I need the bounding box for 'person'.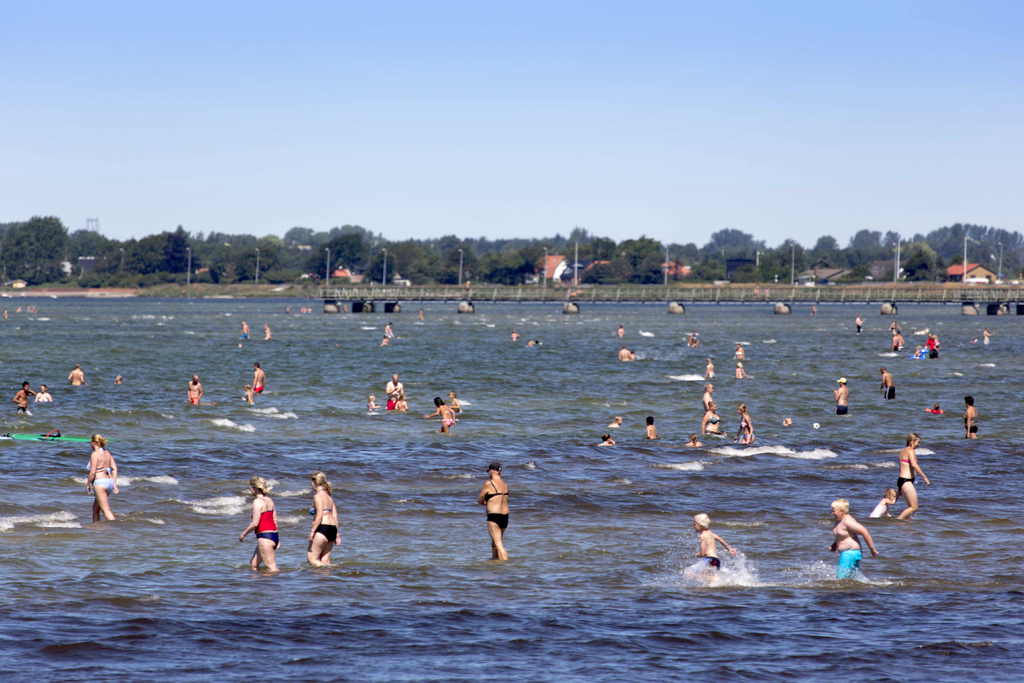
Here it is: (262, 324, 274, 341).
